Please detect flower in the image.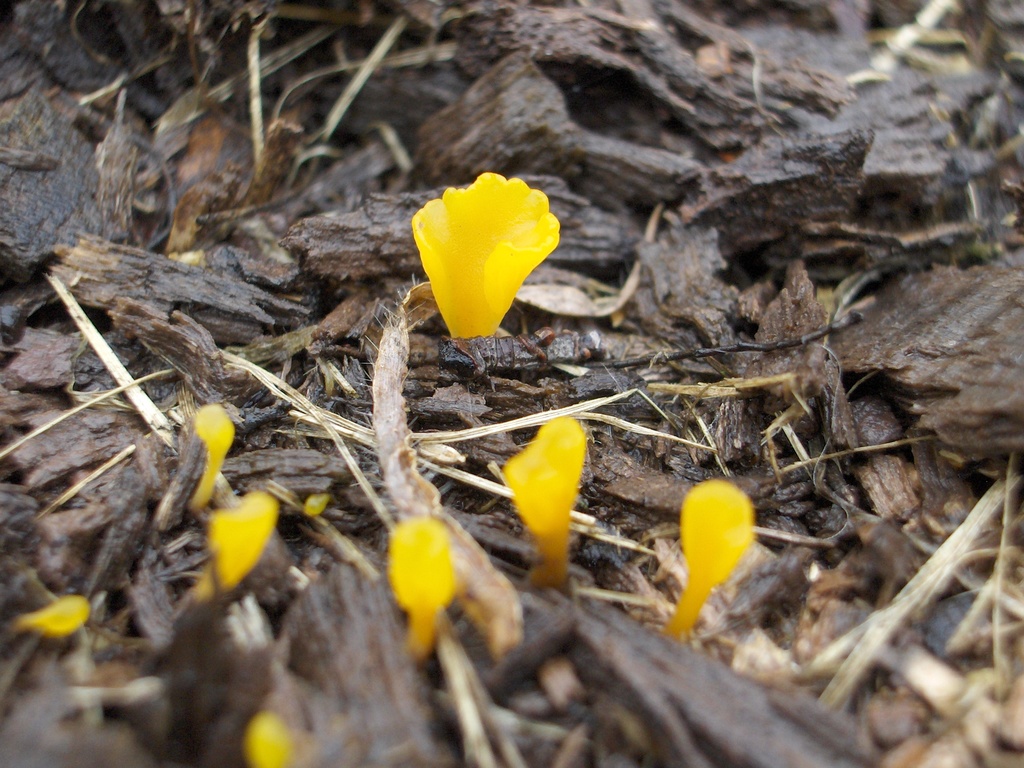
locate(492, 418, 589, 580).
